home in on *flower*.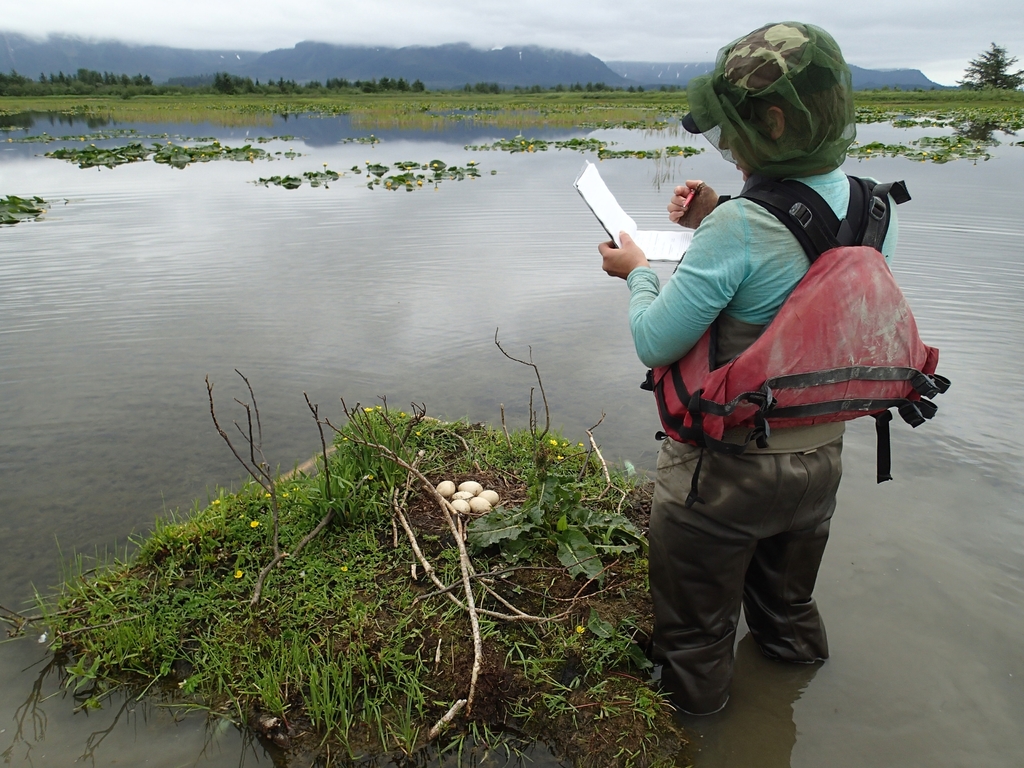
Homed in at <box>319,159,330,170</box>.
